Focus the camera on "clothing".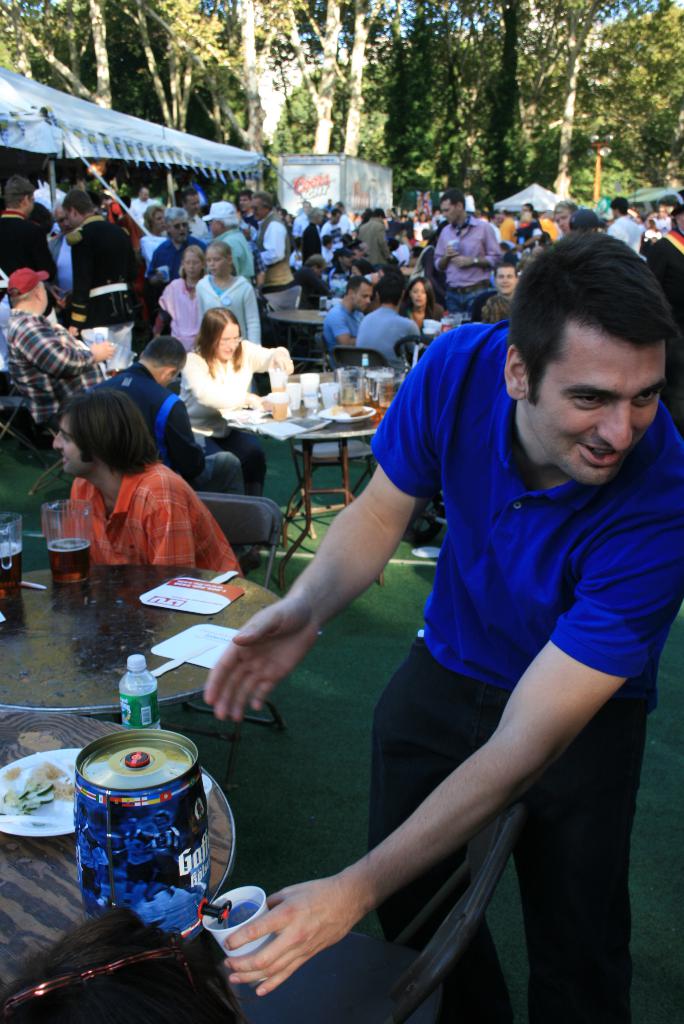
Focus region: x1=56 y1=459 x2=247 y2=581.
